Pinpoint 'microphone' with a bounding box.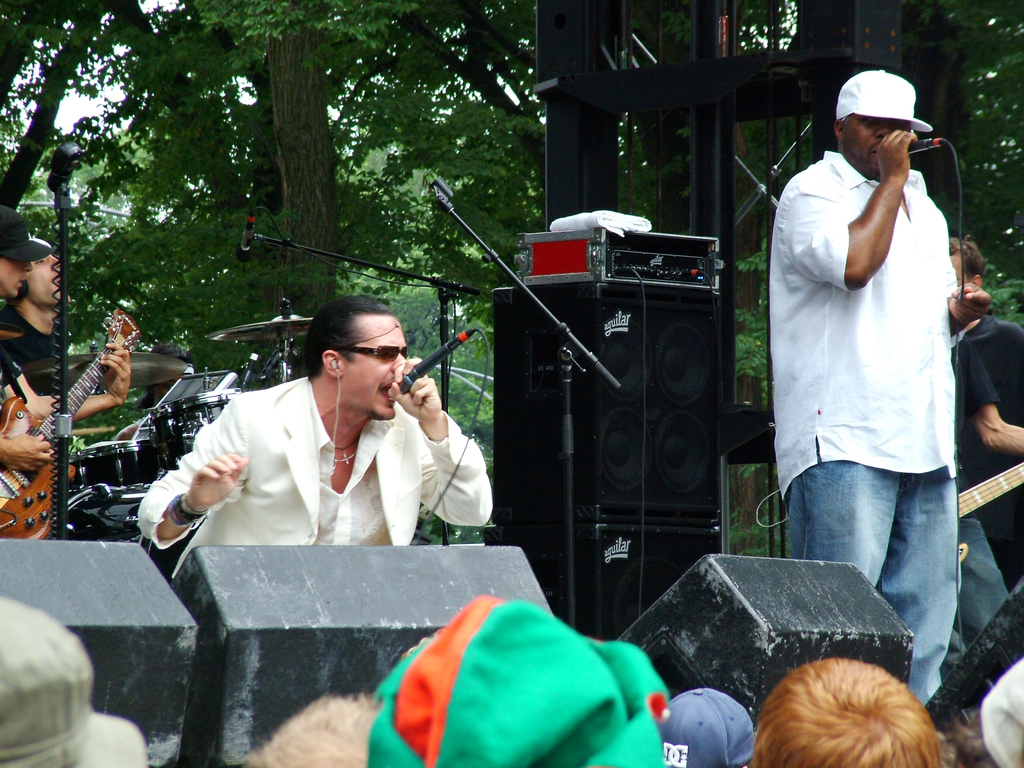
BBox(236, 209, 252, 262).
